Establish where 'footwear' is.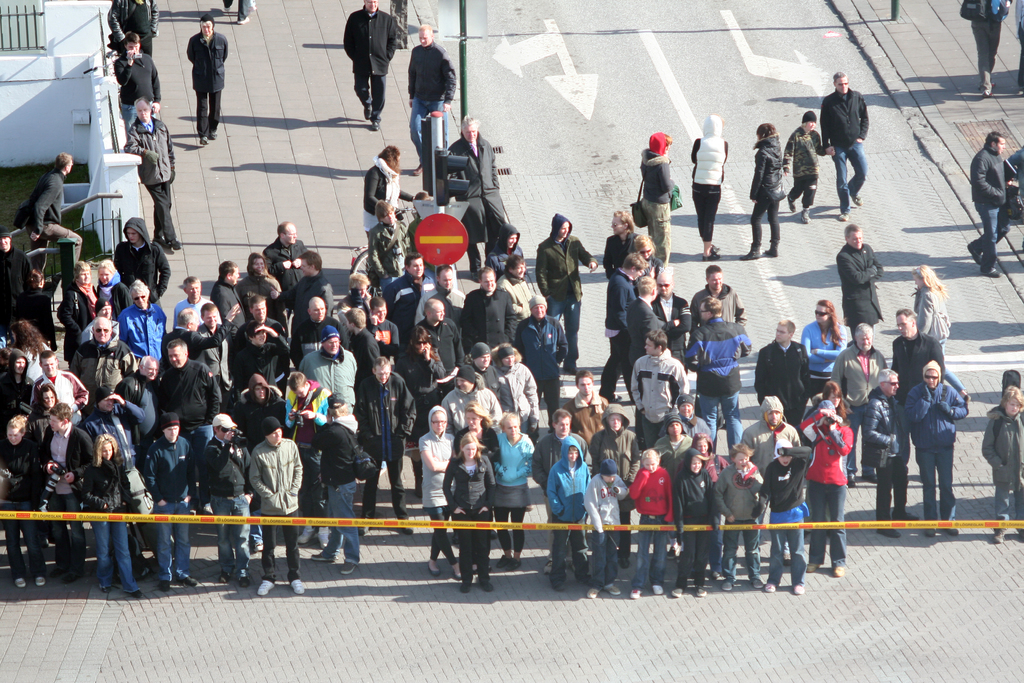
Established at [100, 586, 109, 591].
